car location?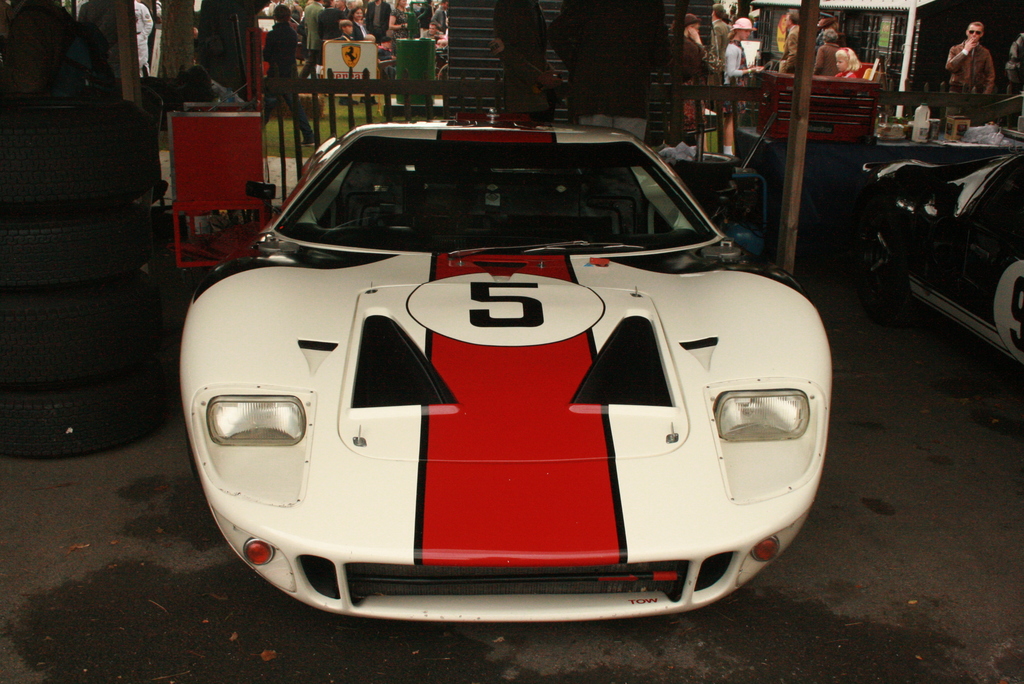
detection(177, 120, 838, 629)
